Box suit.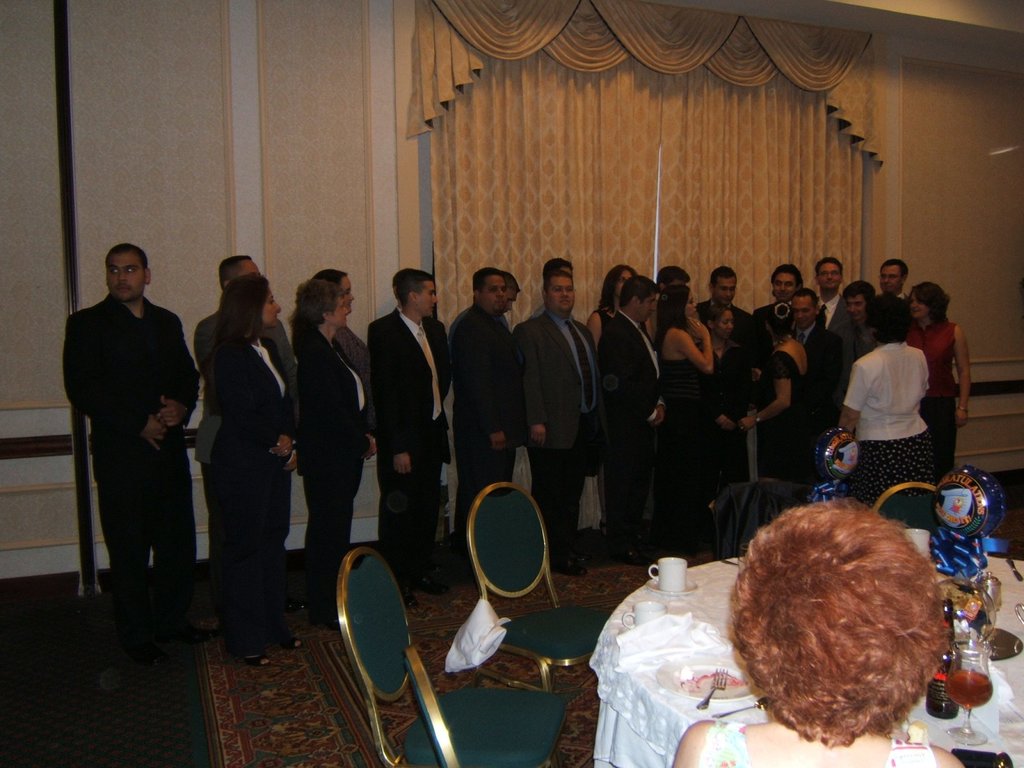
locate(817, 289, 860, 359).
